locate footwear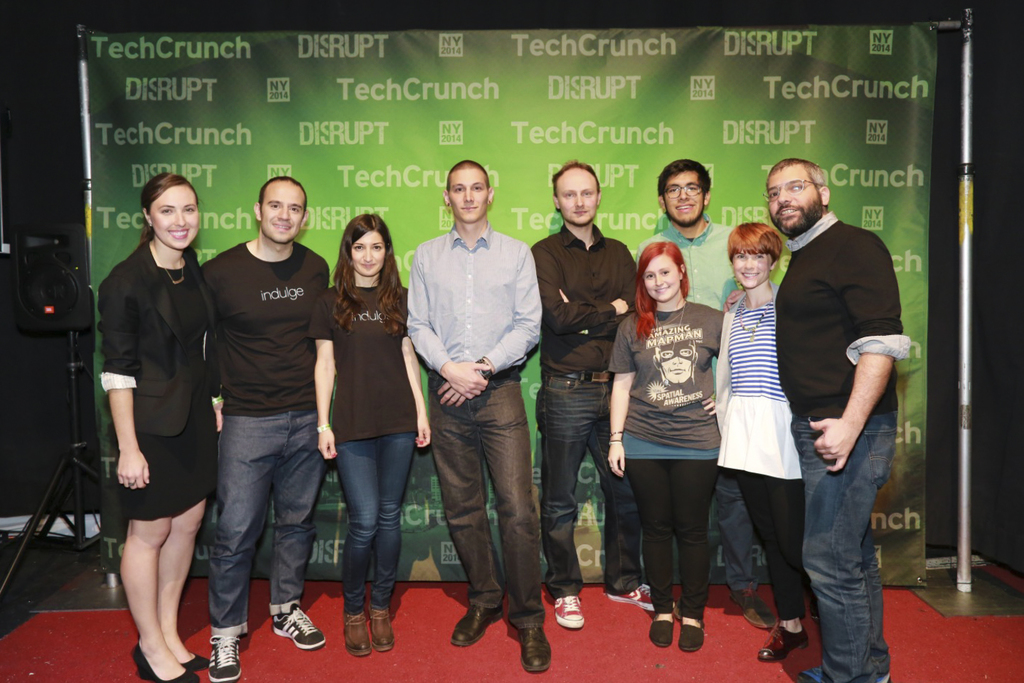
(730,583,777,630)
